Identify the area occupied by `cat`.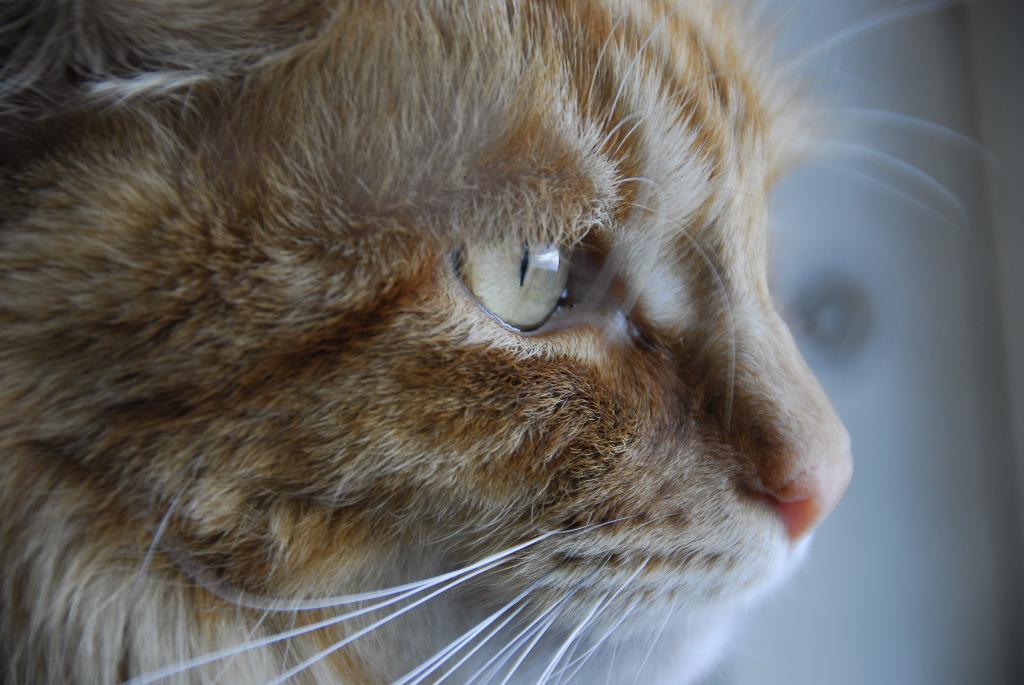
Area: bbox=(0, 0, 1000, 684).
